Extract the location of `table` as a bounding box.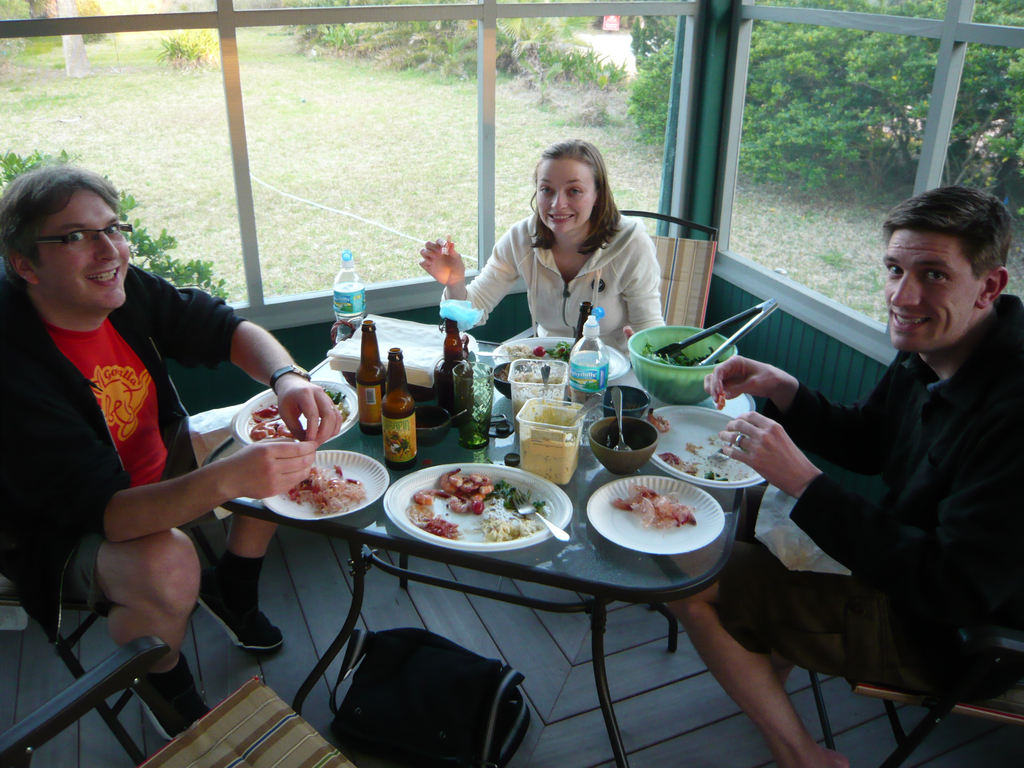
bbox=(205, 340, 755, 767).
